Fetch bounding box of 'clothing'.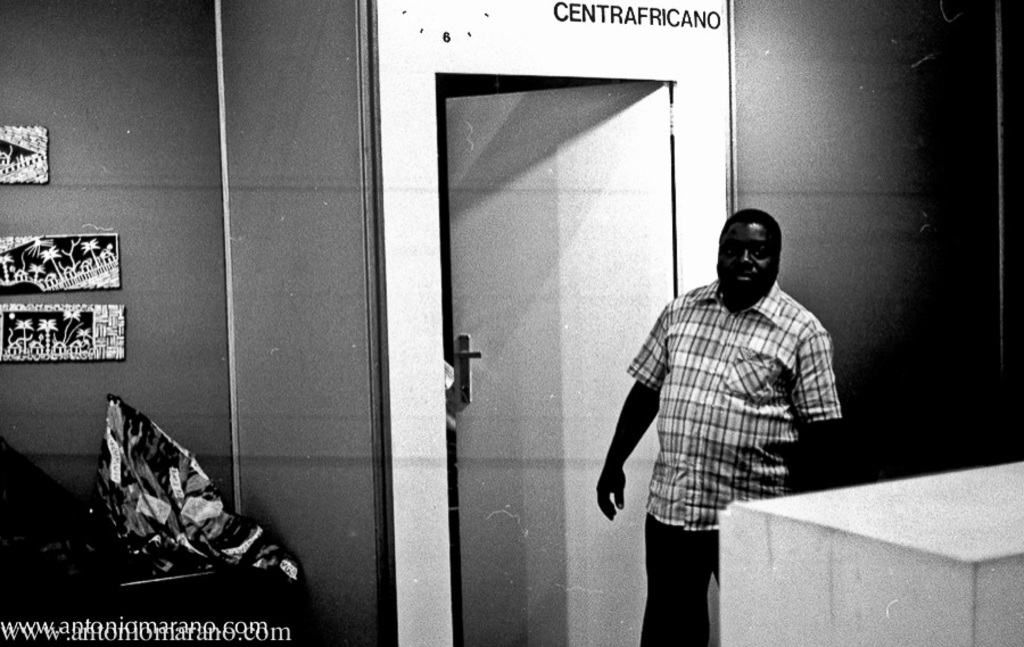
Bbox: {"left": 619, "top": 266, "right": 847, "bottom": 646}.
